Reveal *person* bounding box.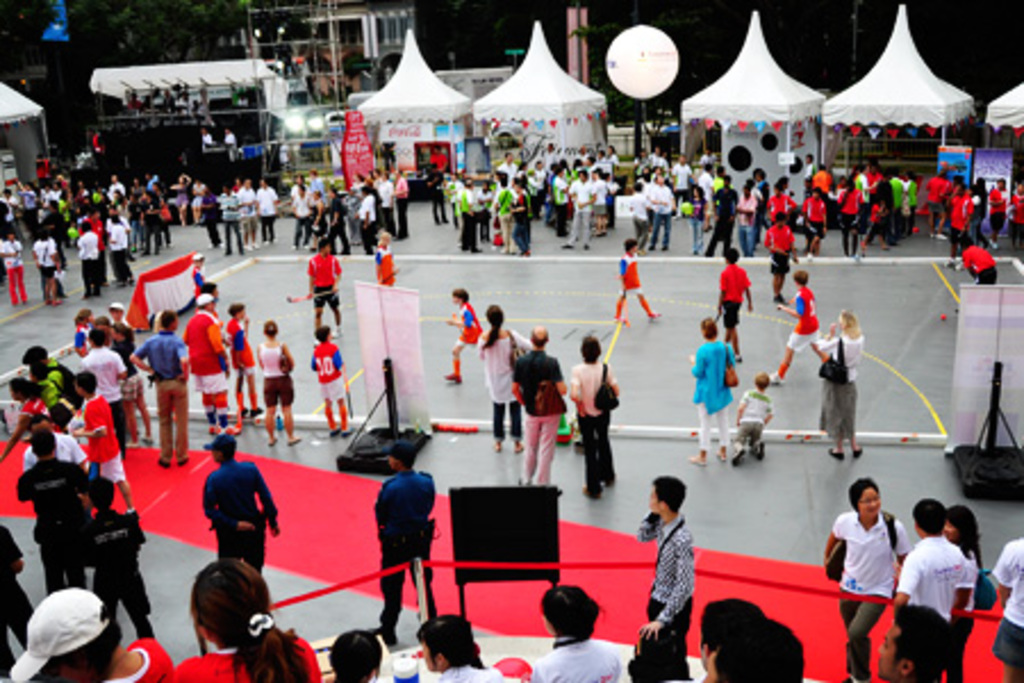
Revealed: <bbox>817, 478, 901, 681</bbox>.
